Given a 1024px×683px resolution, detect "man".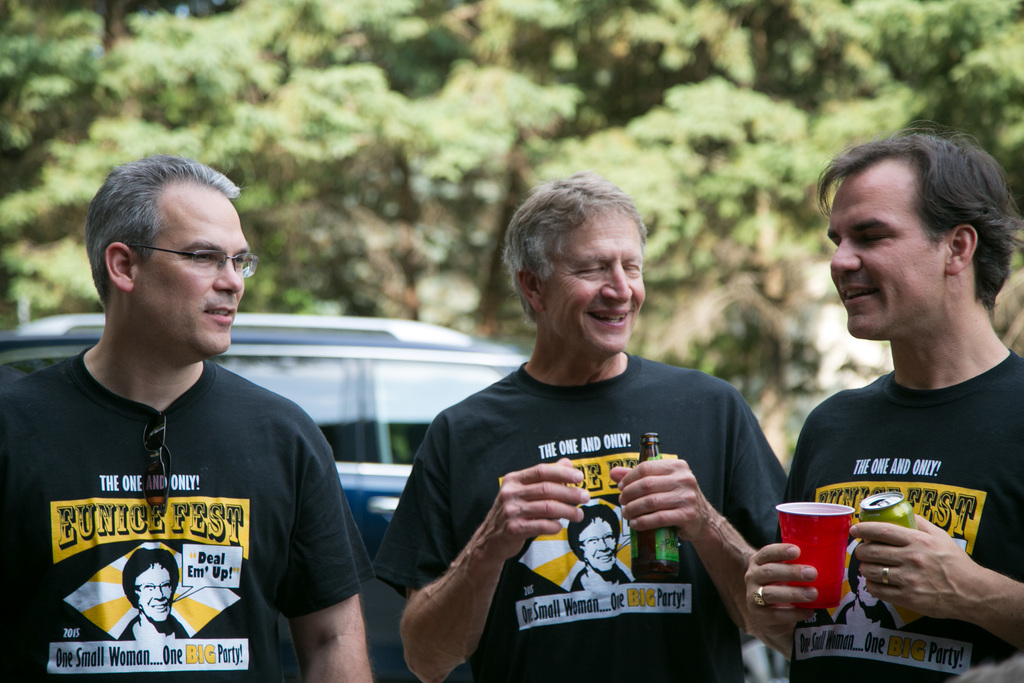
left=746, top=124, right=1023, bottom=682.
